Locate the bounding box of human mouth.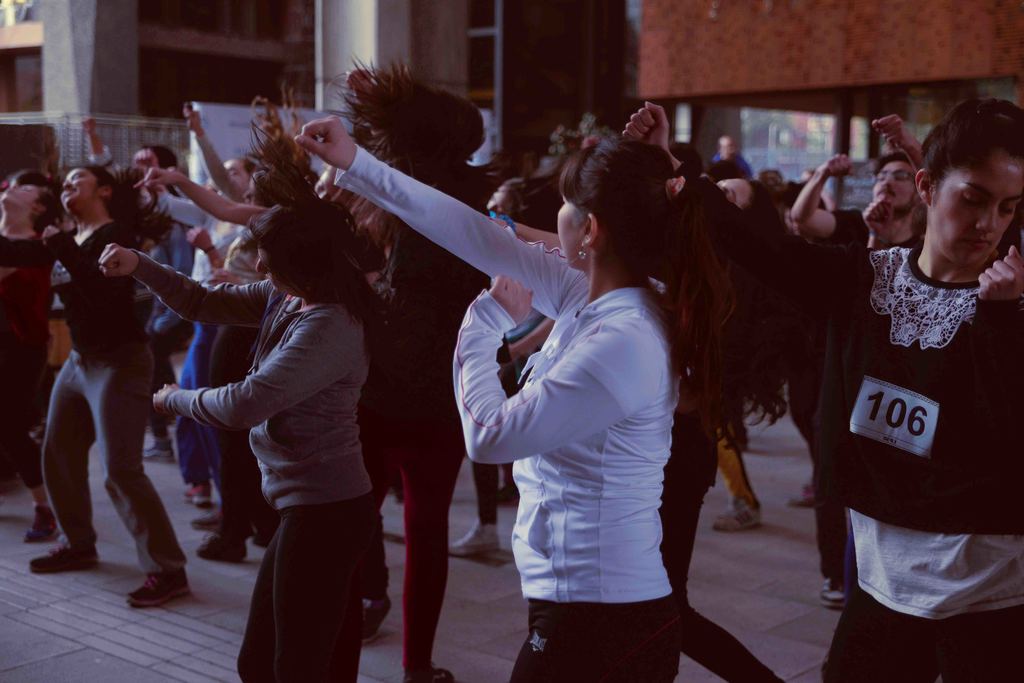
Bounding box: <box>61,189,76,200</box>.
